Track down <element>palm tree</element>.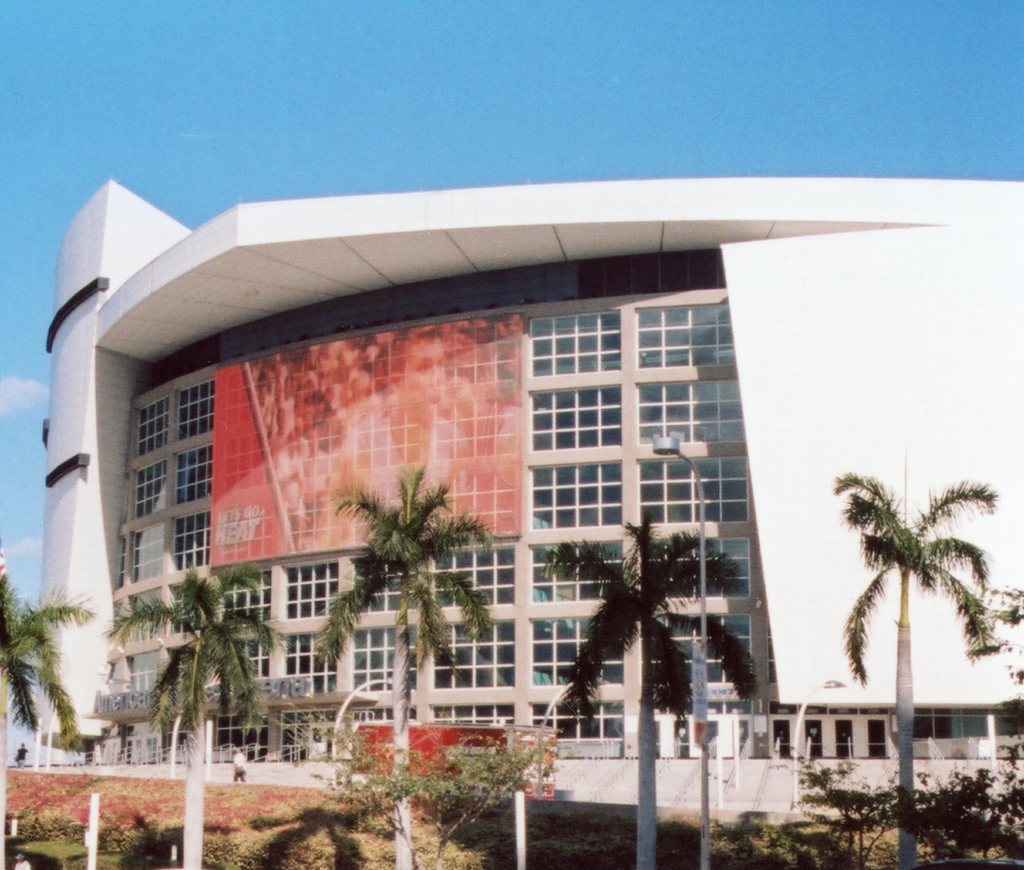
Tracked to 310, 466, 477, 869.
